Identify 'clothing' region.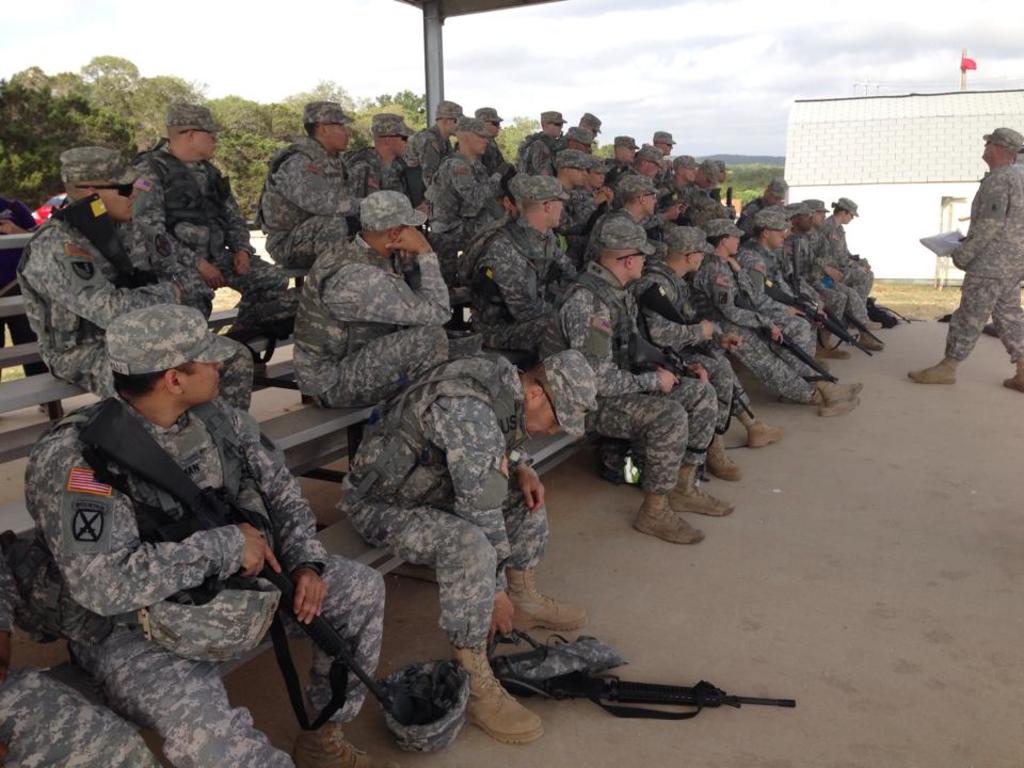
Region: [262,138,353,268].
